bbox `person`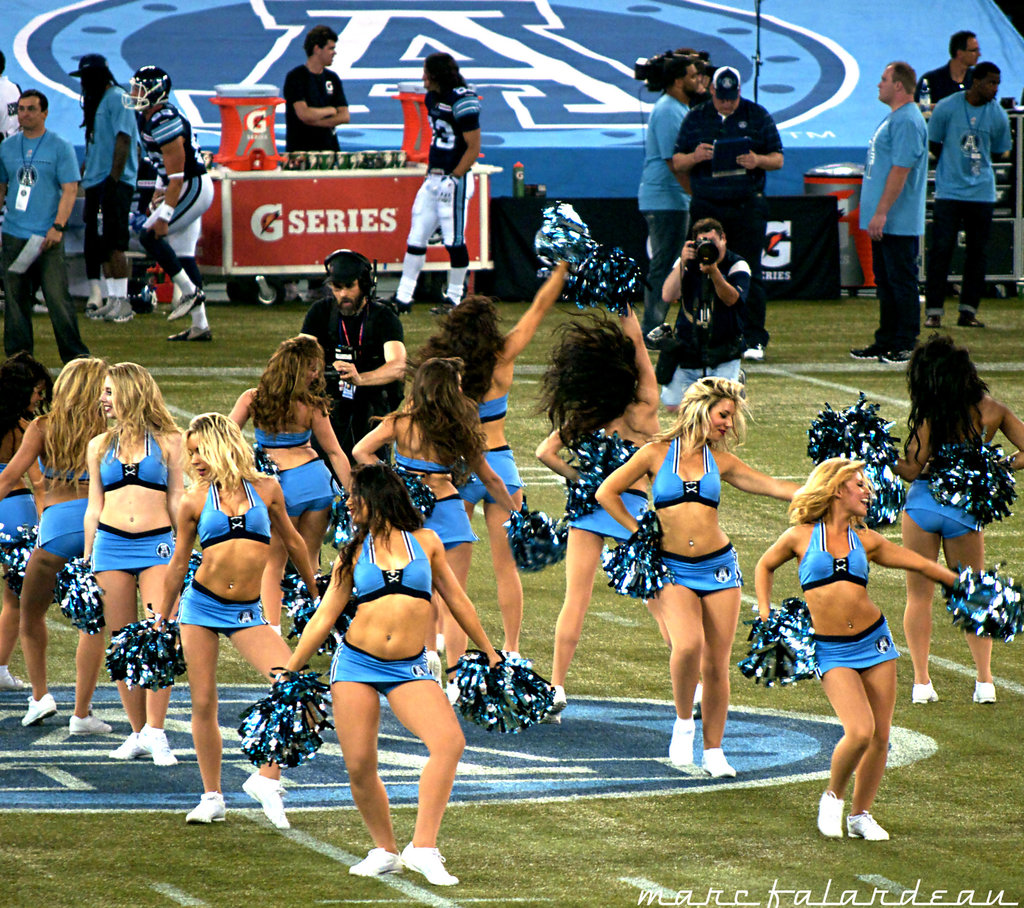
<region>631, 48, 693, 342</region>
